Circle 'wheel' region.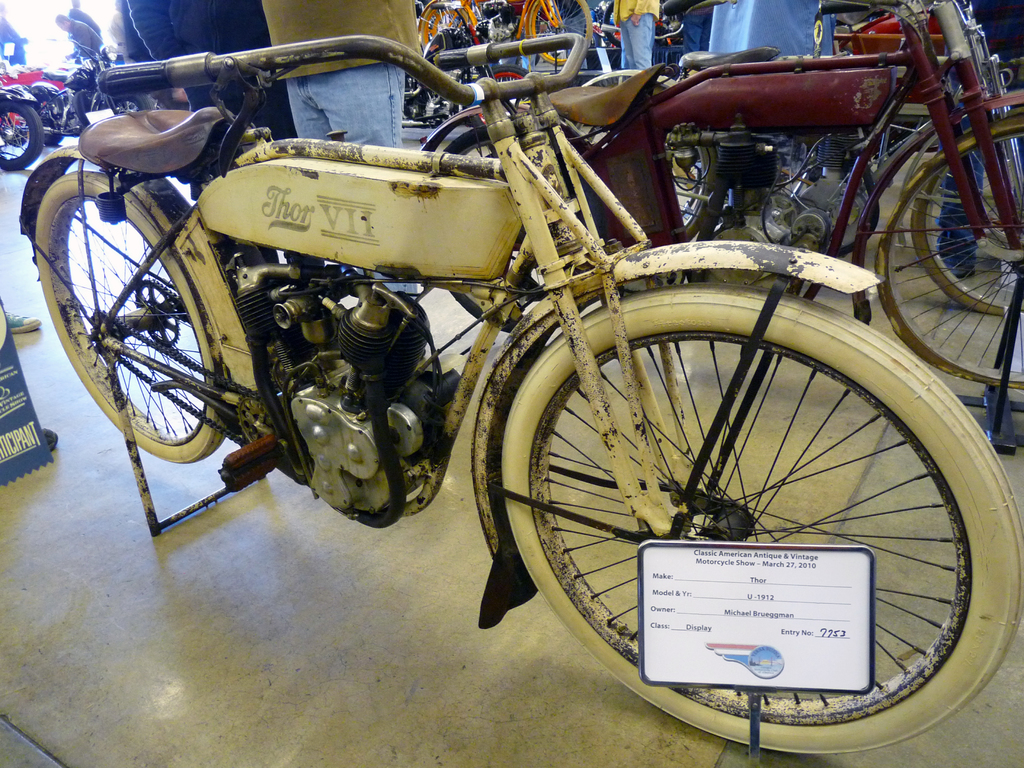
Region: detection(871, 115, 1023, 385).
